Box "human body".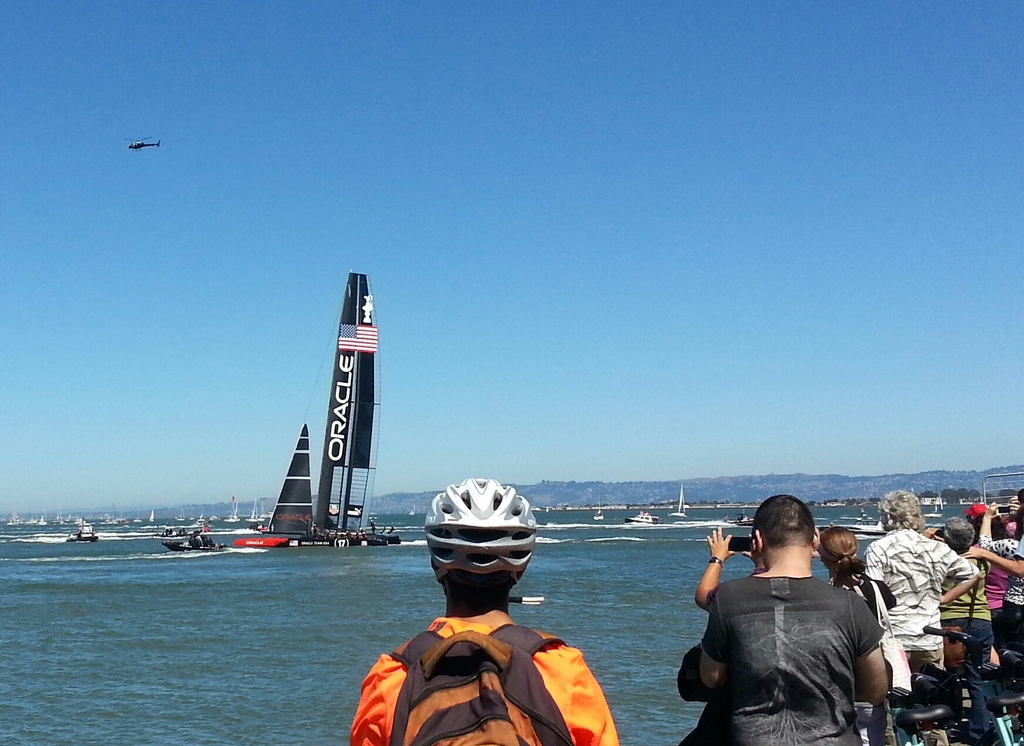
<region>927, 517, 1001, 745</region>.
